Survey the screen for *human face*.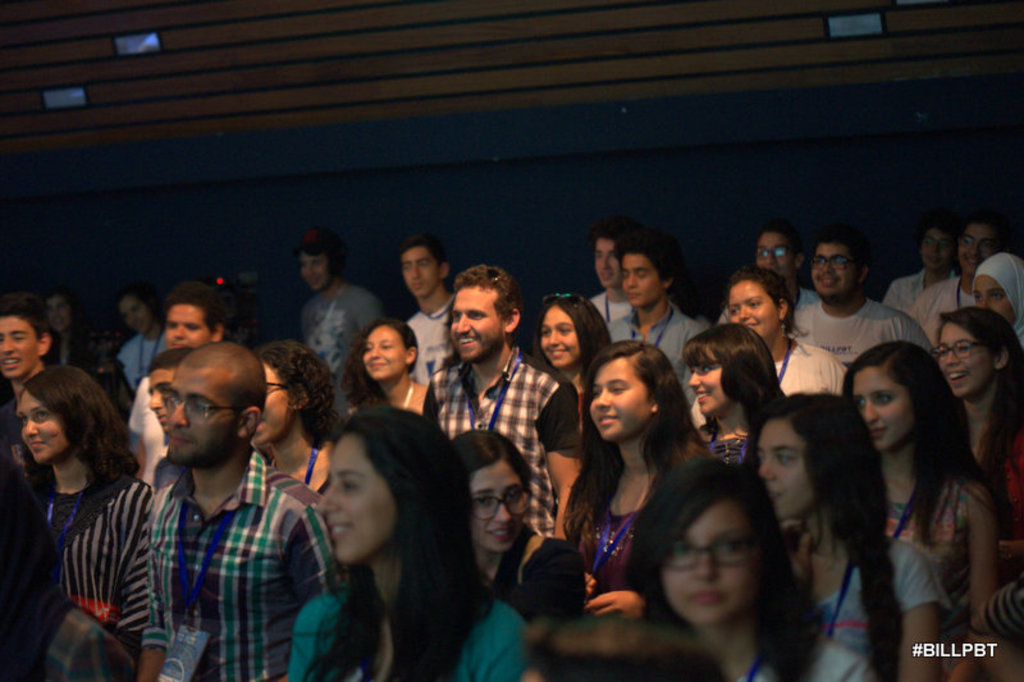
Survey found: 541:302:577:367.
